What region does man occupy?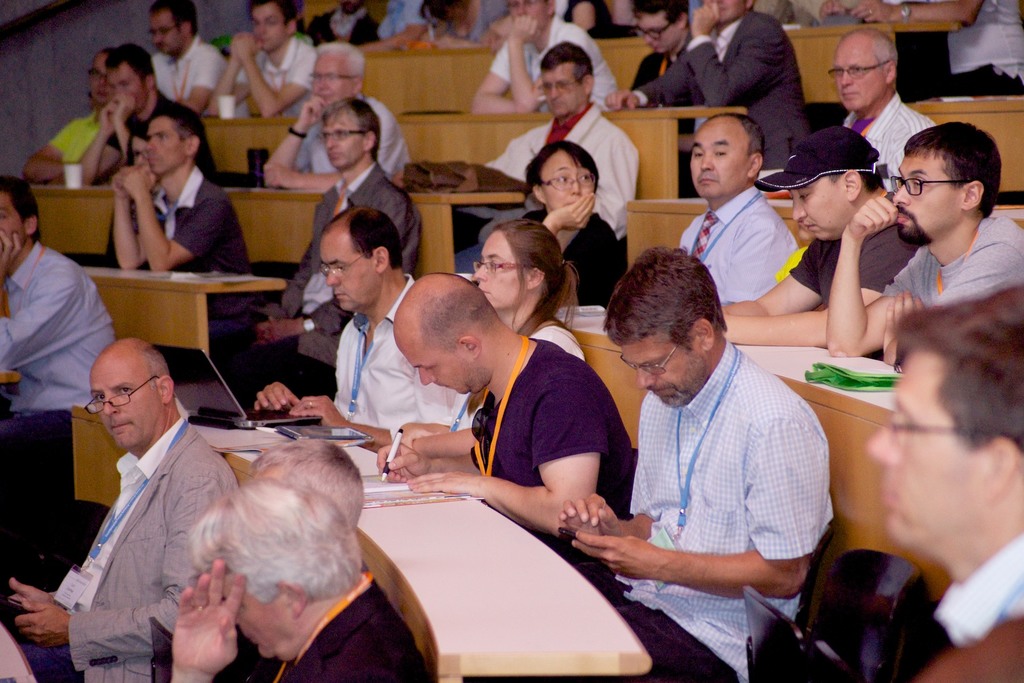
box=[170, 471, 431, 682].
